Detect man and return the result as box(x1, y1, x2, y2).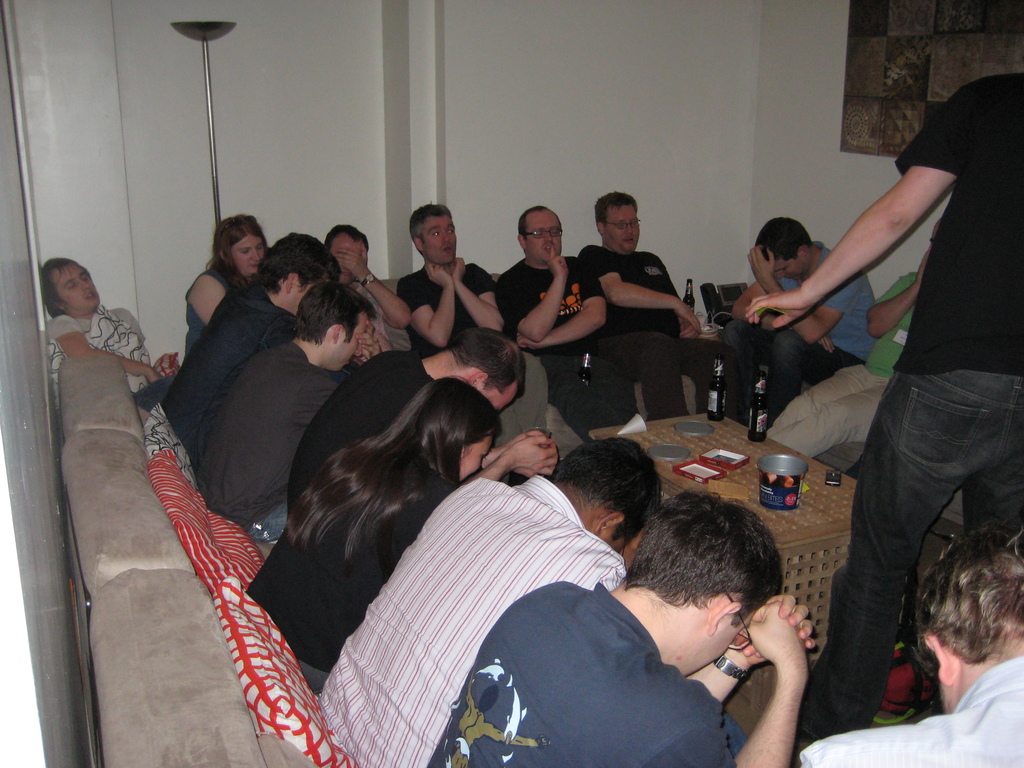
box(759, 225, 942, 460).
